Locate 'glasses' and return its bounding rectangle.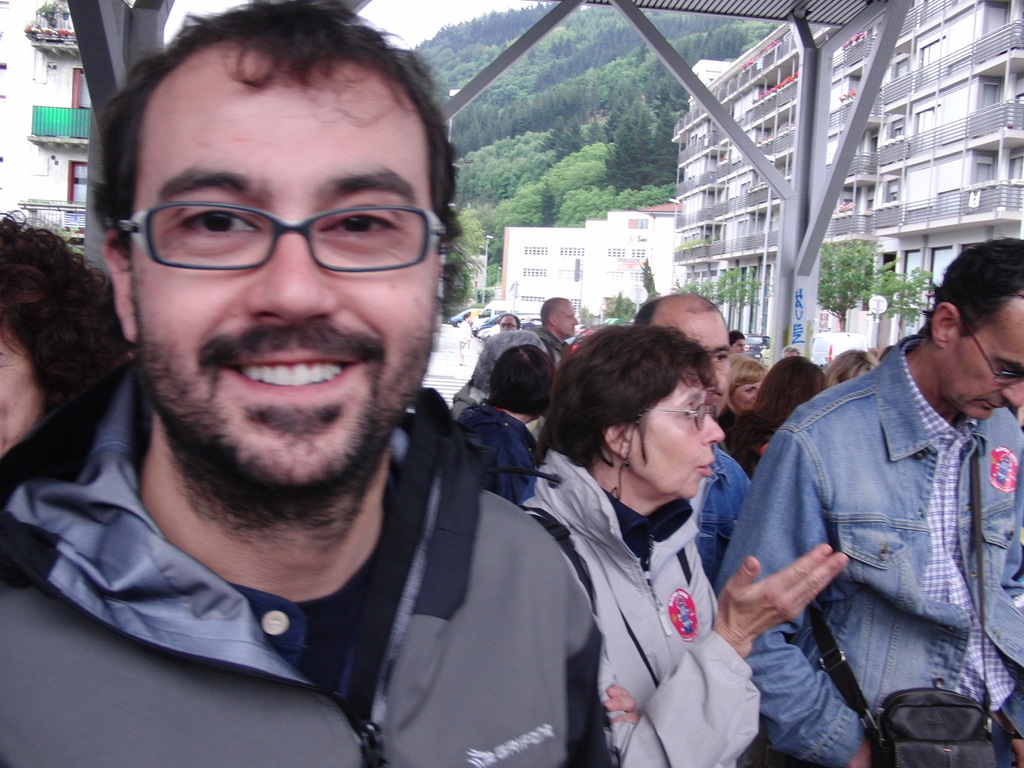
<box>106,172,443,280</box>.
